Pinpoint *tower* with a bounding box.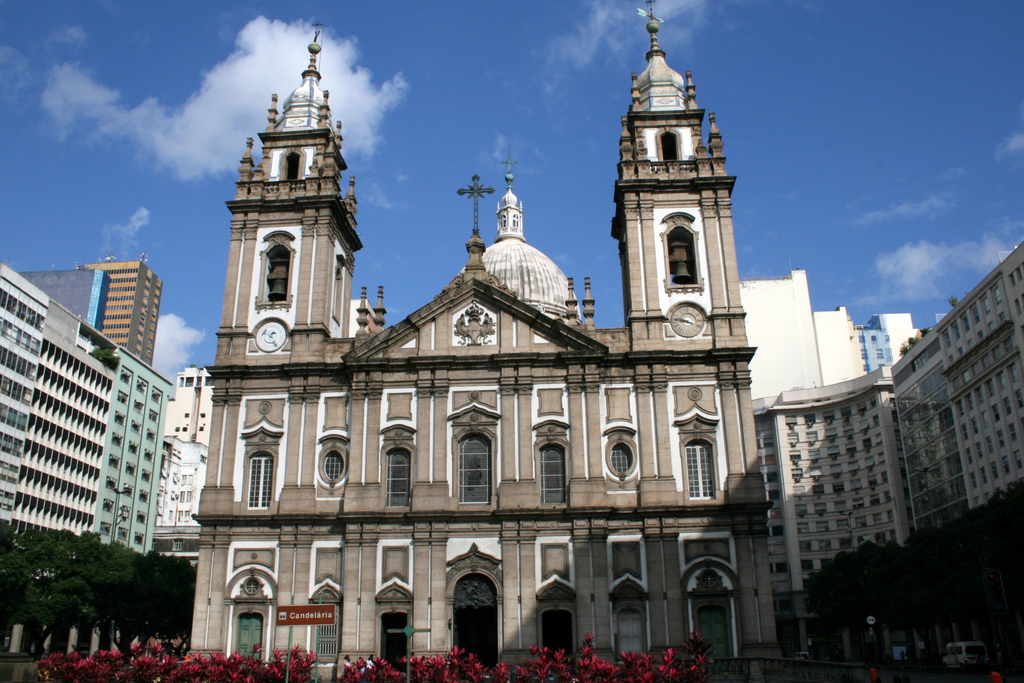
locate(152, 432, 205, 529).
